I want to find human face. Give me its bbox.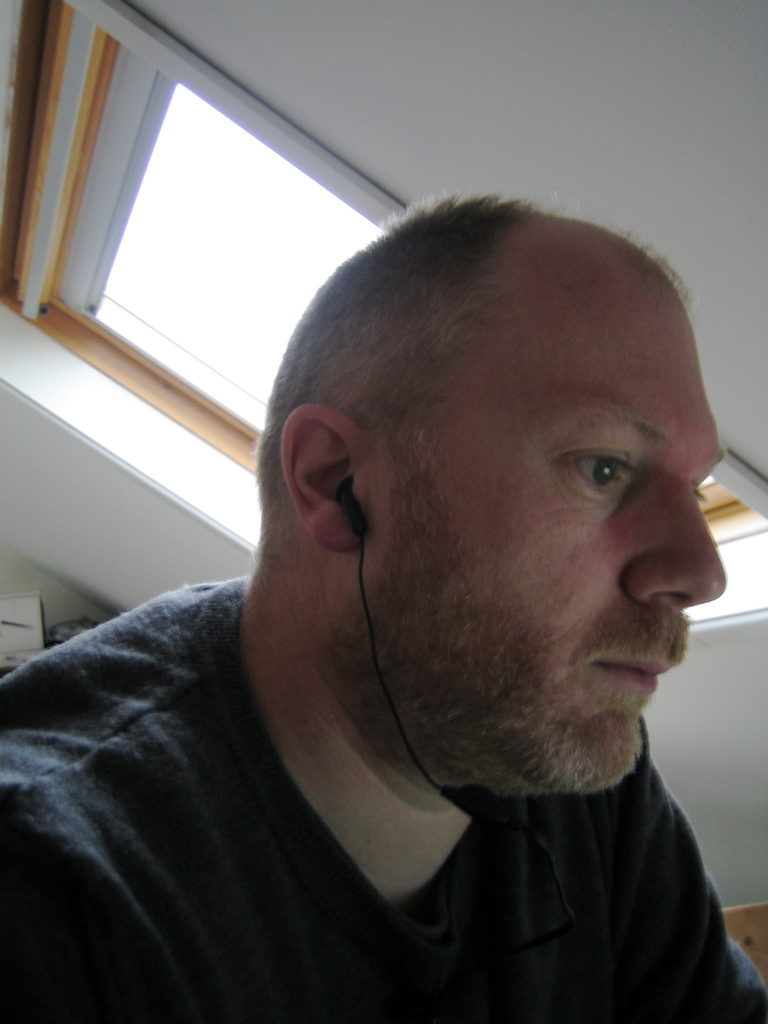
<region>370, 285, 727, 788</region>.
